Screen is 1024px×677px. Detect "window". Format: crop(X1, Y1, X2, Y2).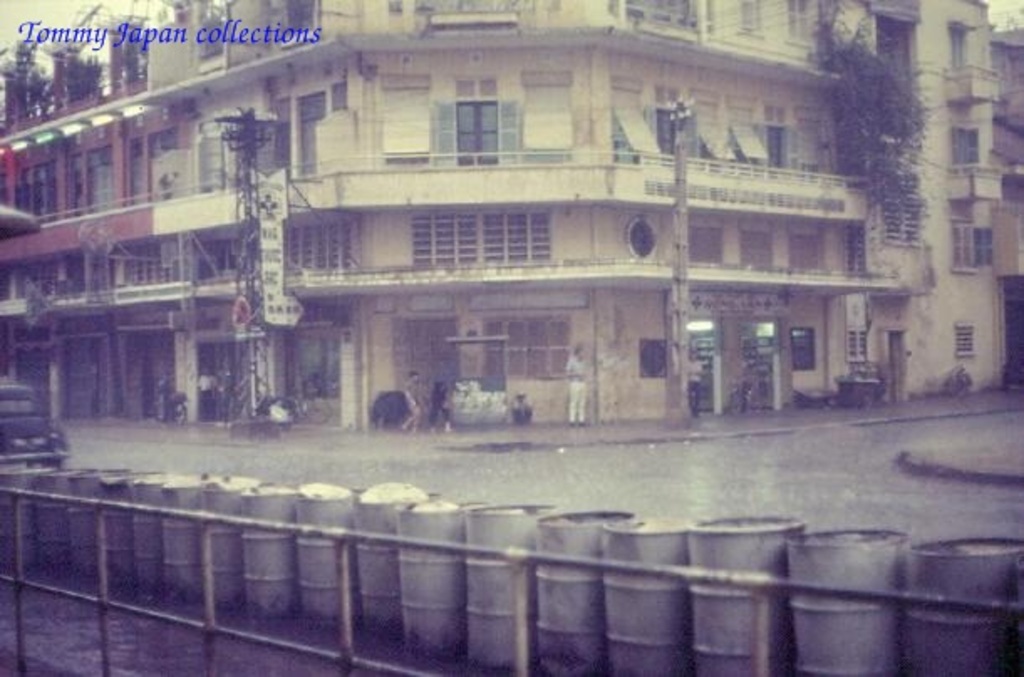
crop(285, 223, 355, 268).
